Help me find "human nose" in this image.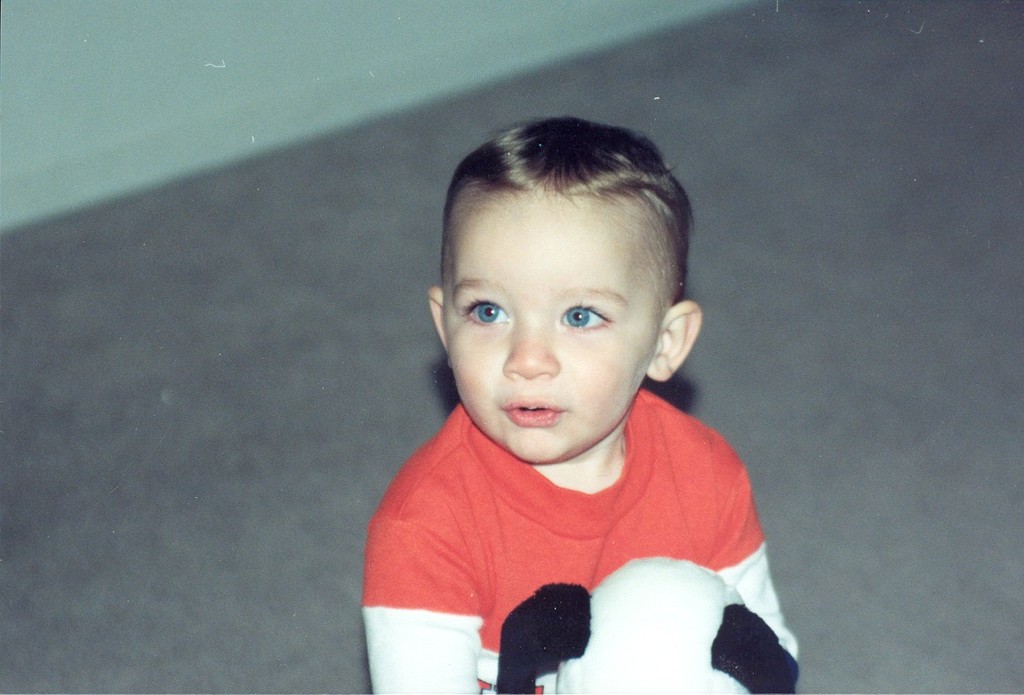
Found it: select_region(498, 324, 556, 379).
